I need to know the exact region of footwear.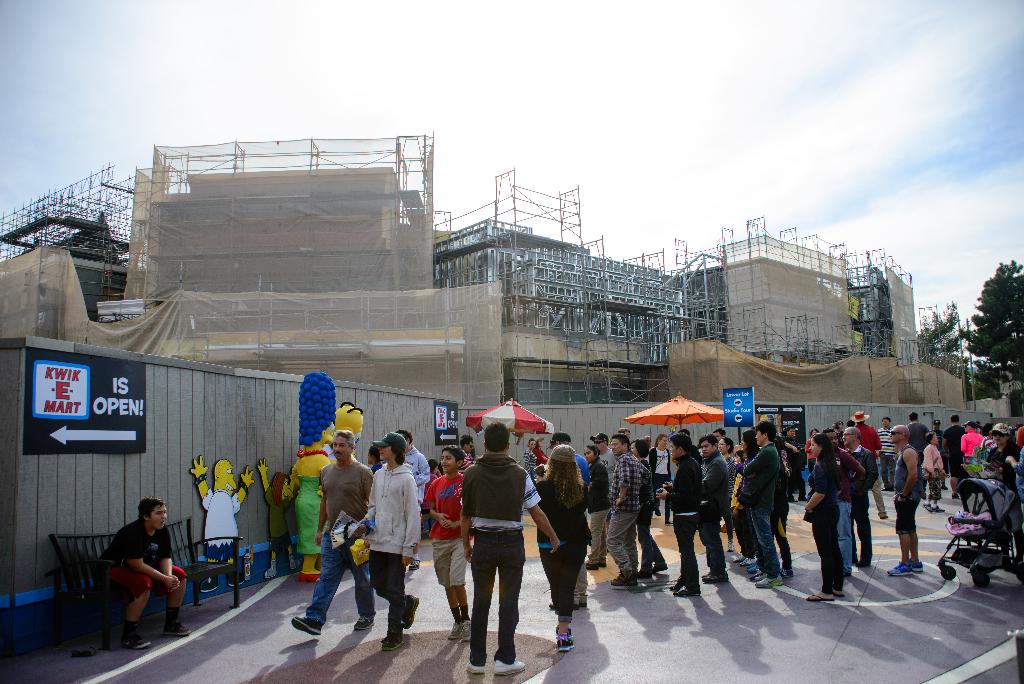
Region: x1=701, y1=570, x2=715, y2=578.
